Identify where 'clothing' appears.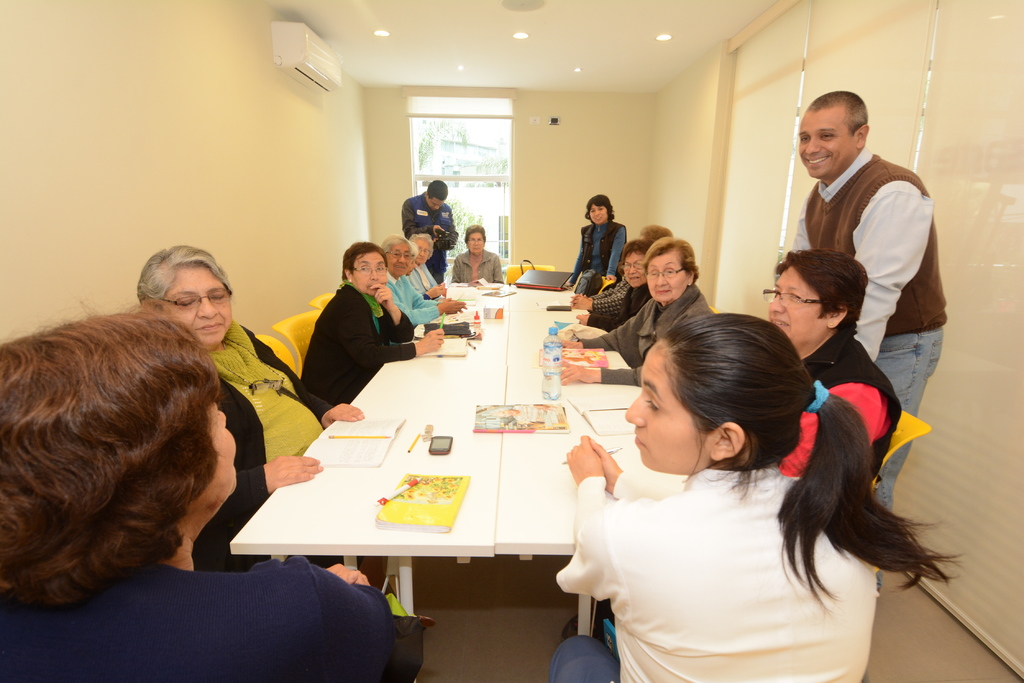
Appears at (304, 288, 421, 411).
